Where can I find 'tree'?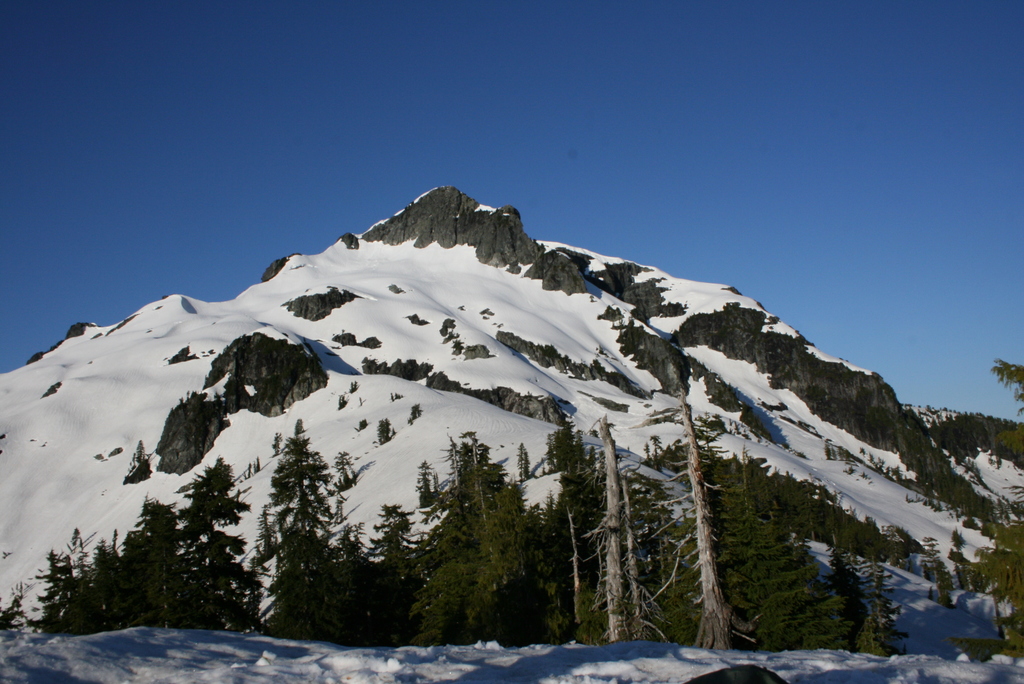
You can find it at <region>324, 453, 354, 491</region>.
